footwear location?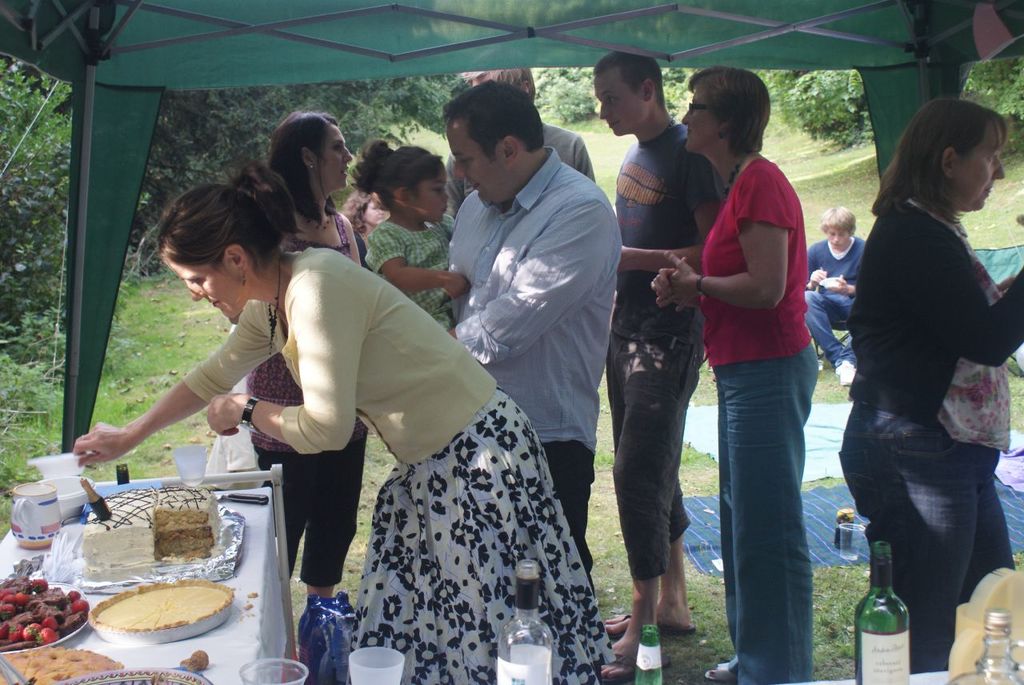
Rect(602, 611, 697, 639)
